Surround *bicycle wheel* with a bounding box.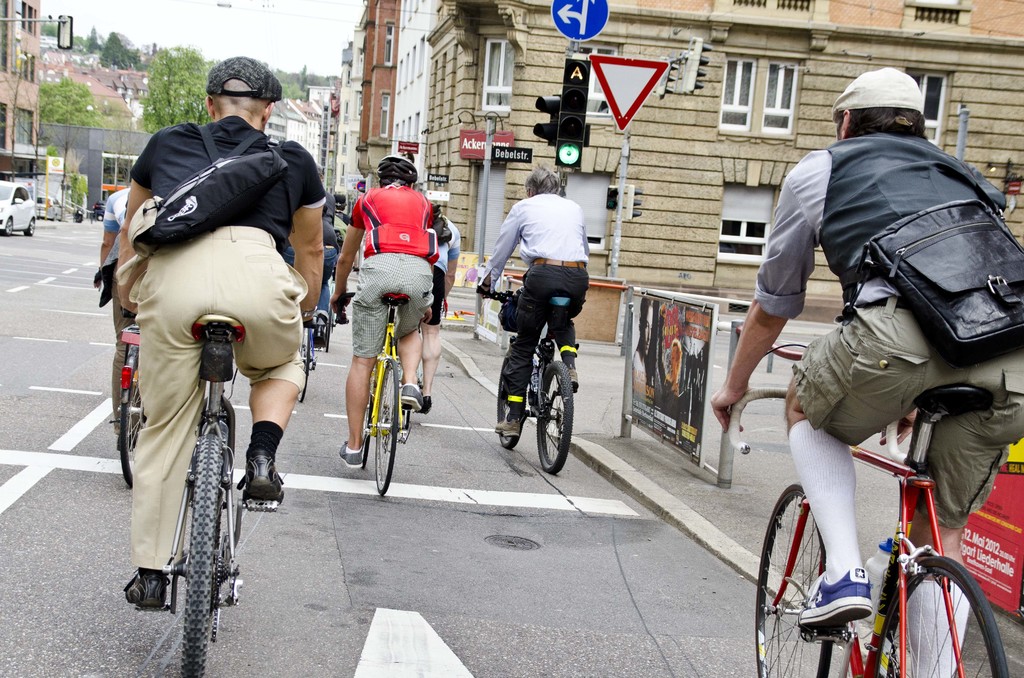
755/479/834/677.
